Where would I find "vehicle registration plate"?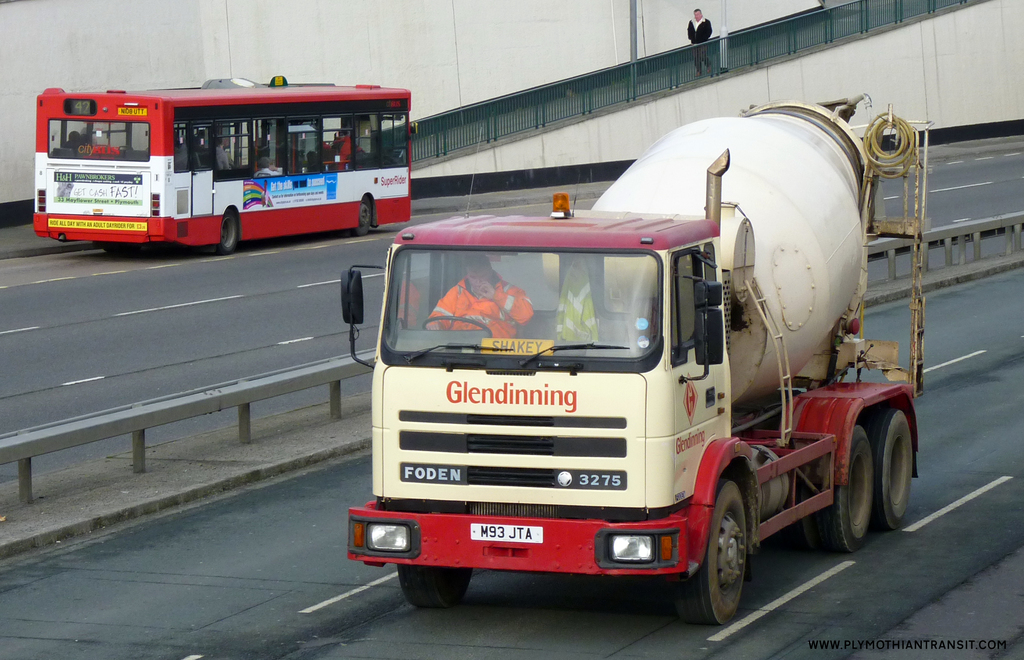
At {"x1": 467, "y1": 525, "x2": 542, "y2": 540}.
